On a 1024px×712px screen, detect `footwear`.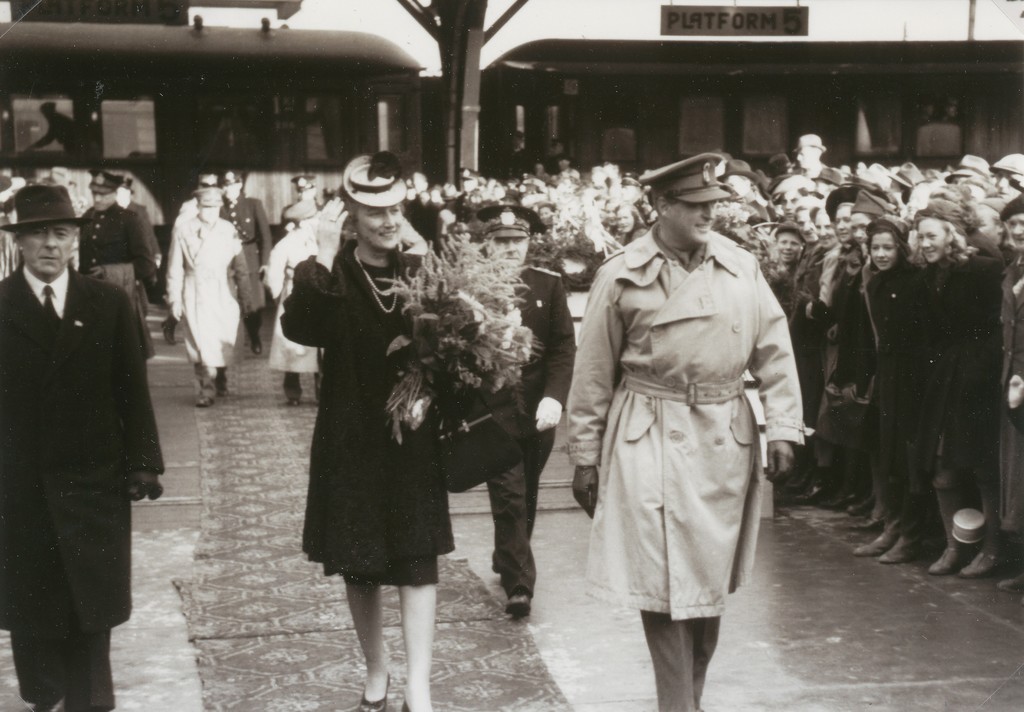
[161, 314, 177, 345].
